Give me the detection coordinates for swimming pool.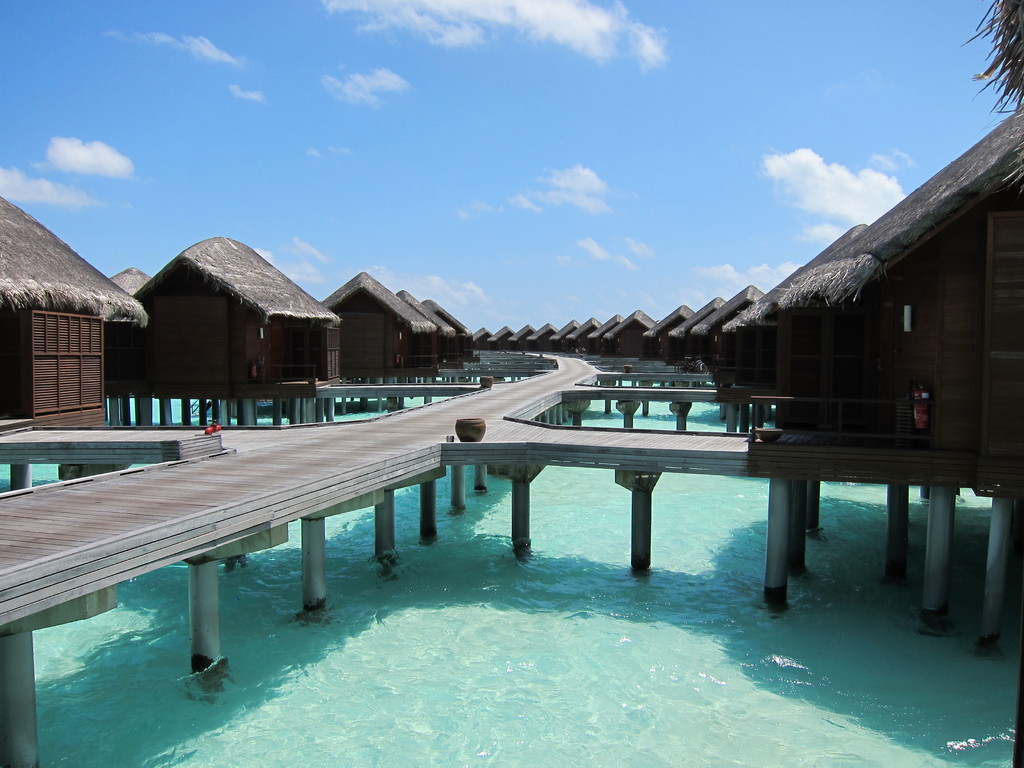
0:397:968:747.
